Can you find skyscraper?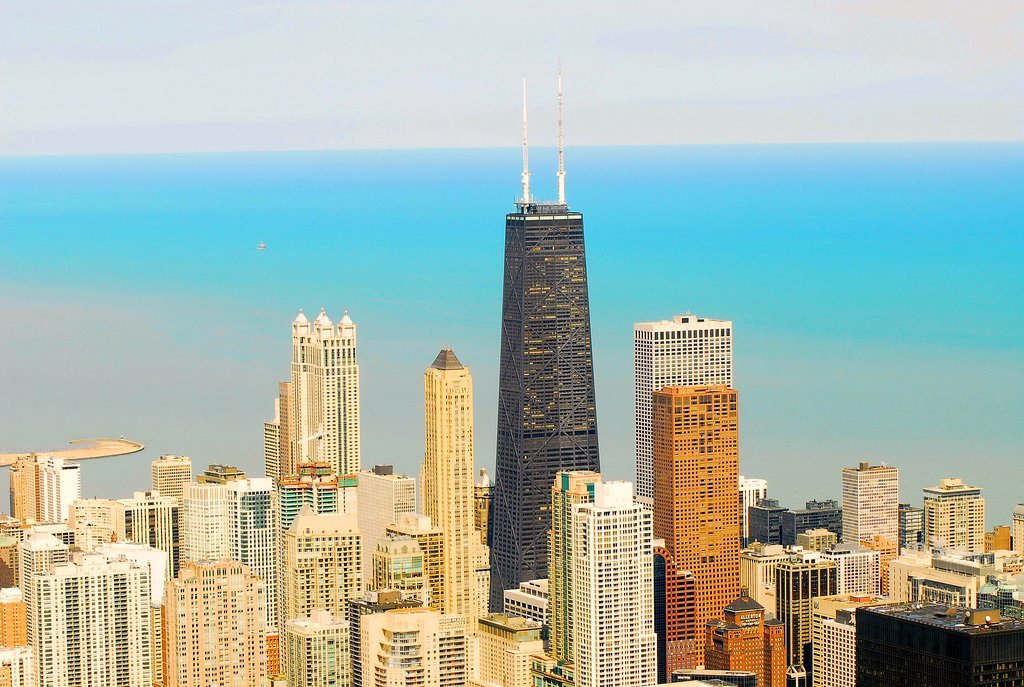
Yes, bounding box: BBox(741, 477, 765, 507).
